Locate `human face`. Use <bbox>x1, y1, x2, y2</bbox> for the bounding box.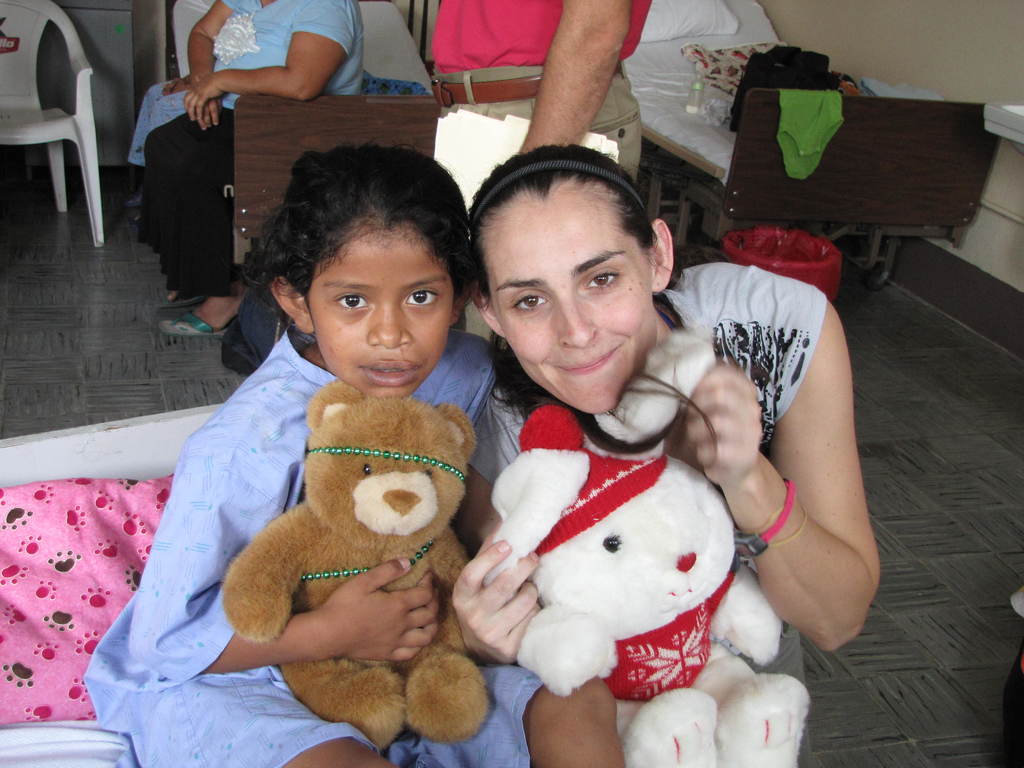
<bbox>308, 223, 451, 397</bbox>.
